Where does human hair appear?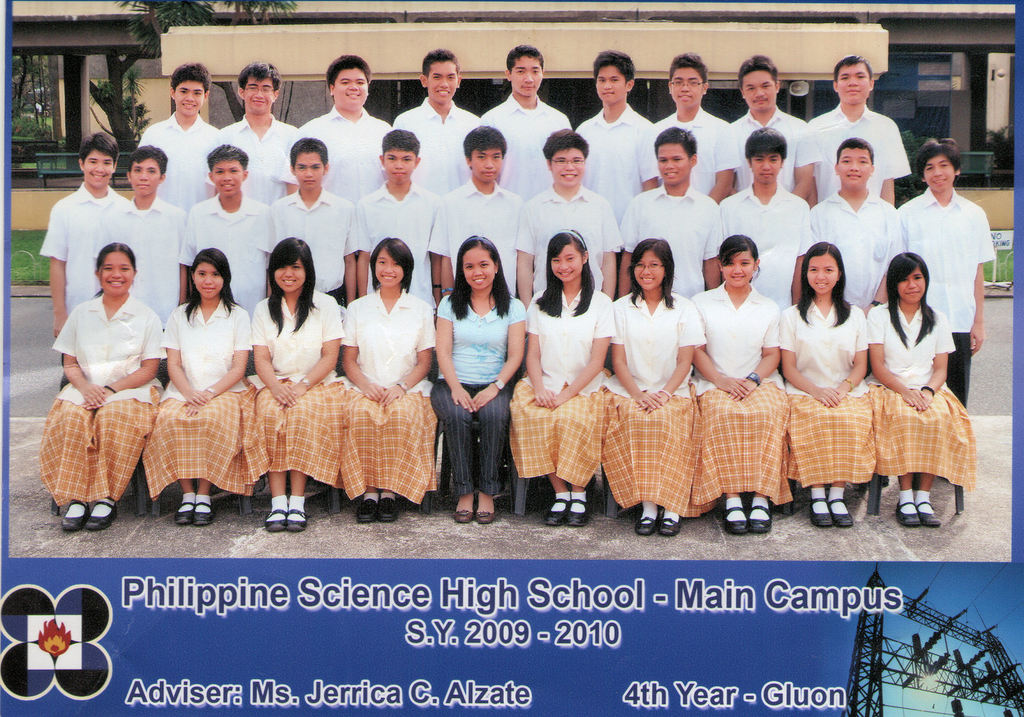
Appears at [x1=207, y1=142, x2=245, y2=177].
